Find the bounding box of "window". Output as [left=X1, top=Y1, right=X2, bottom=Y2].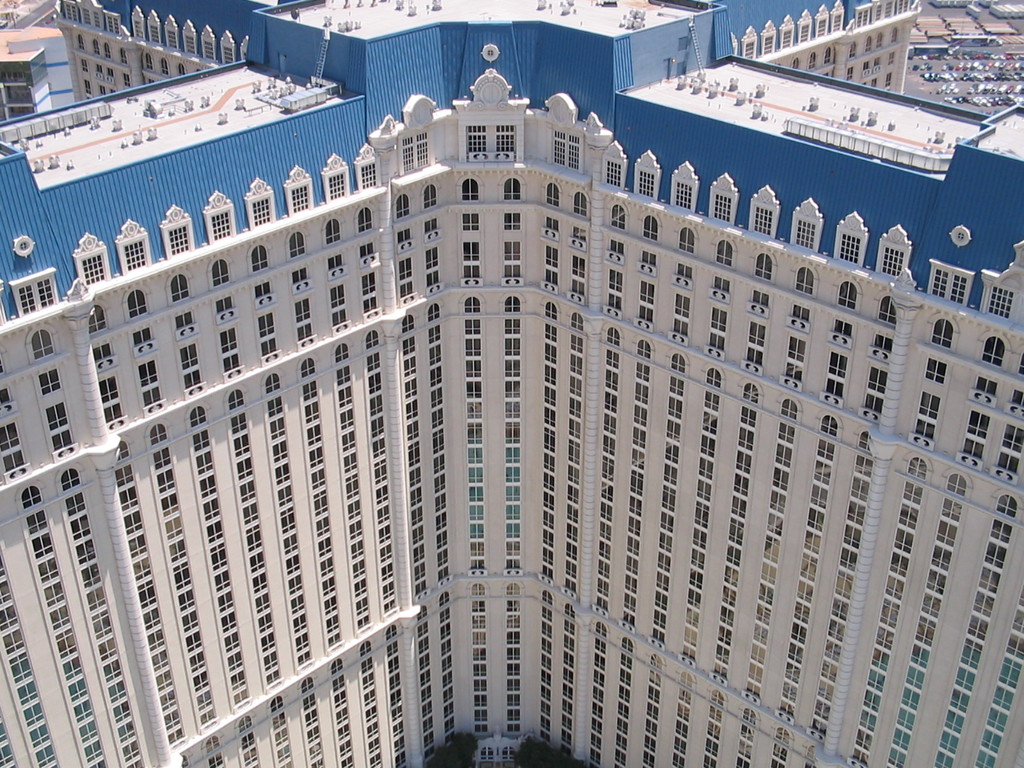
[left=501, top=241, right=521, bottom=262].
